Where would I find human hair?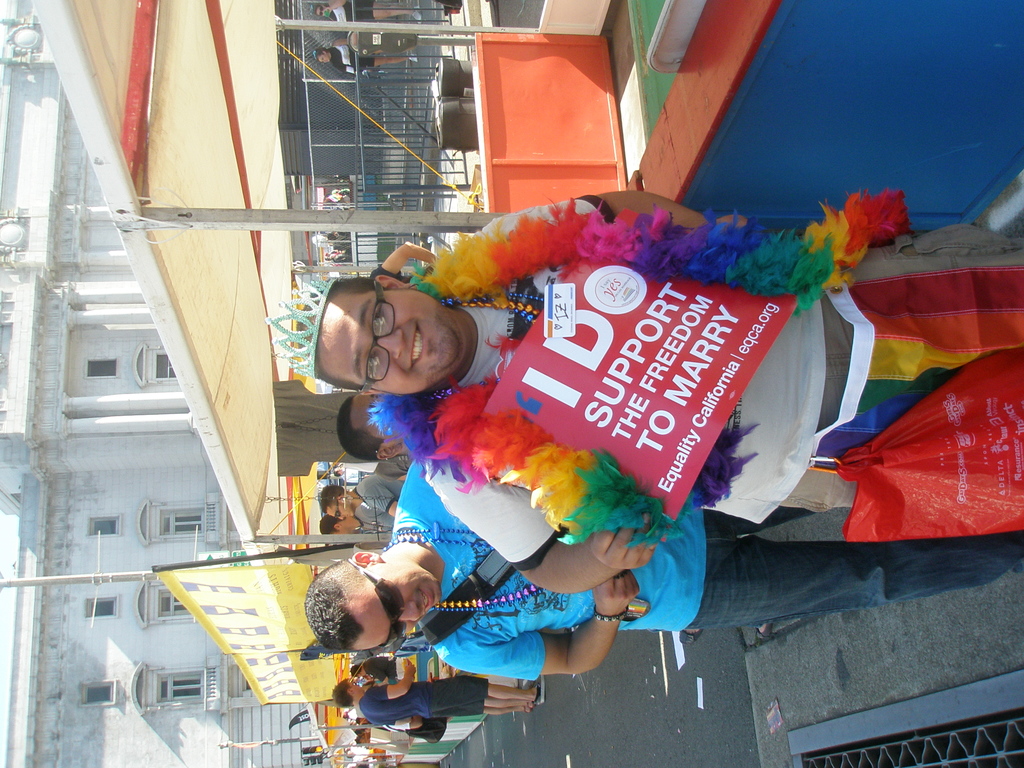
At [left=303, top=559, right=368, bottom=657].
